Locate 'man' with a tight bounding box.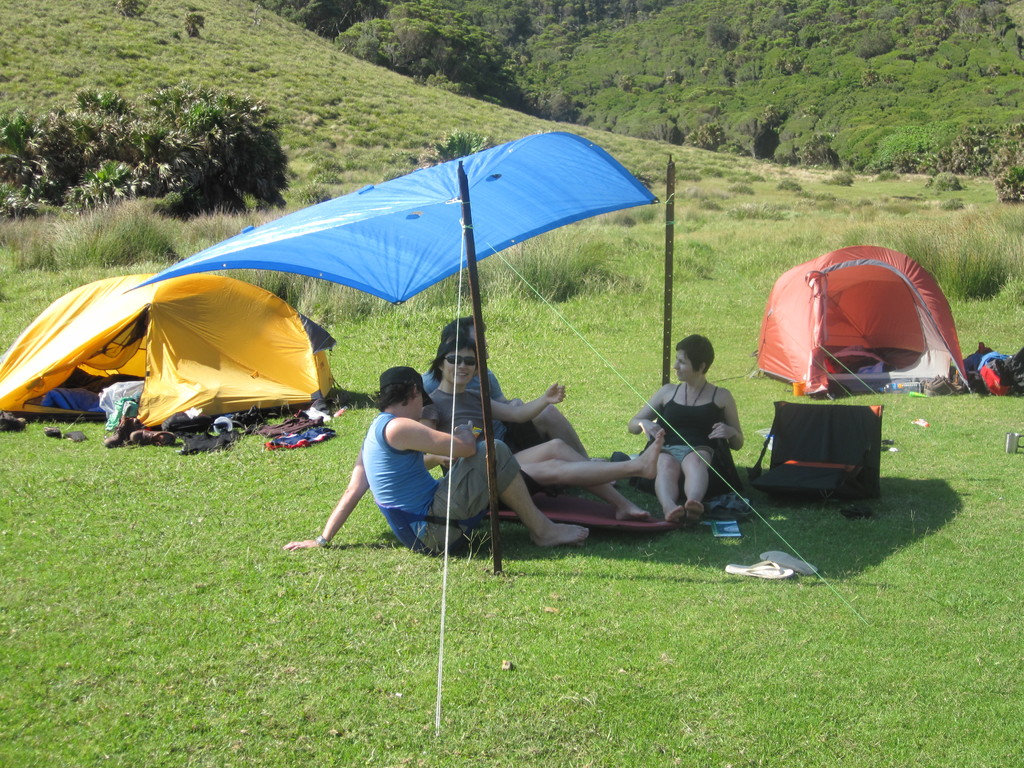
{"x1": 282, "y1": 365, "x2": 589, "y2": 552}.
